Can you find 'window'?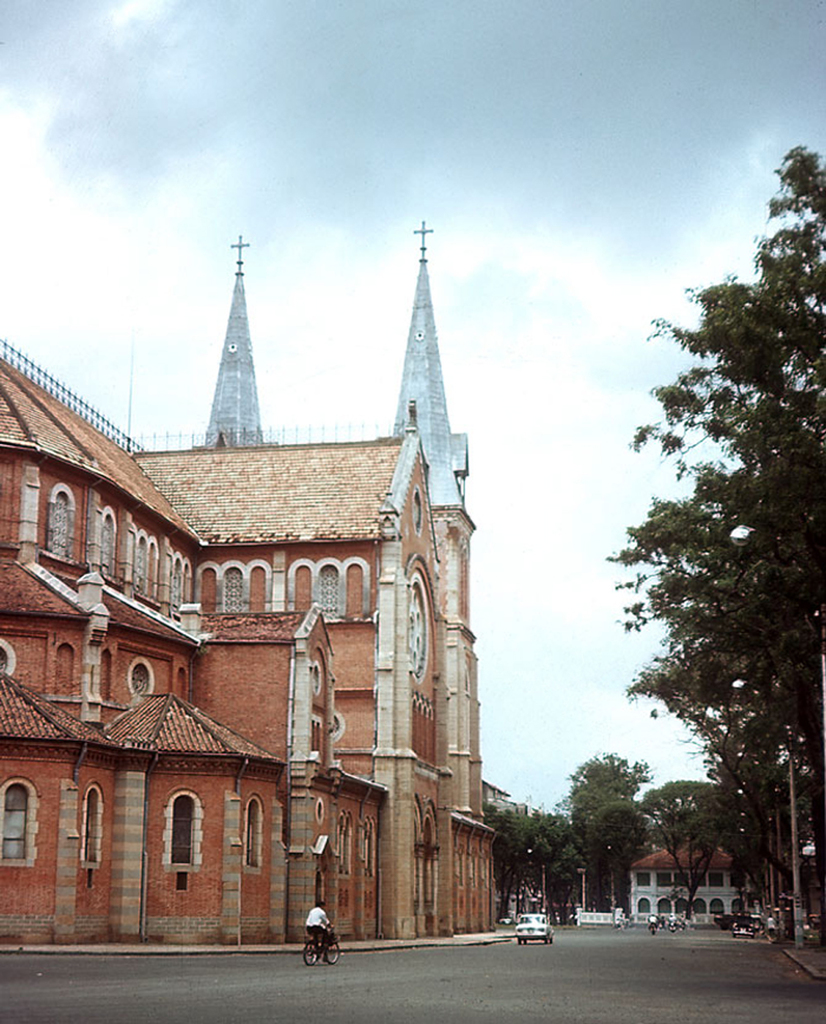
Yes, bounding box: box=[0, 778, 35, 868].
